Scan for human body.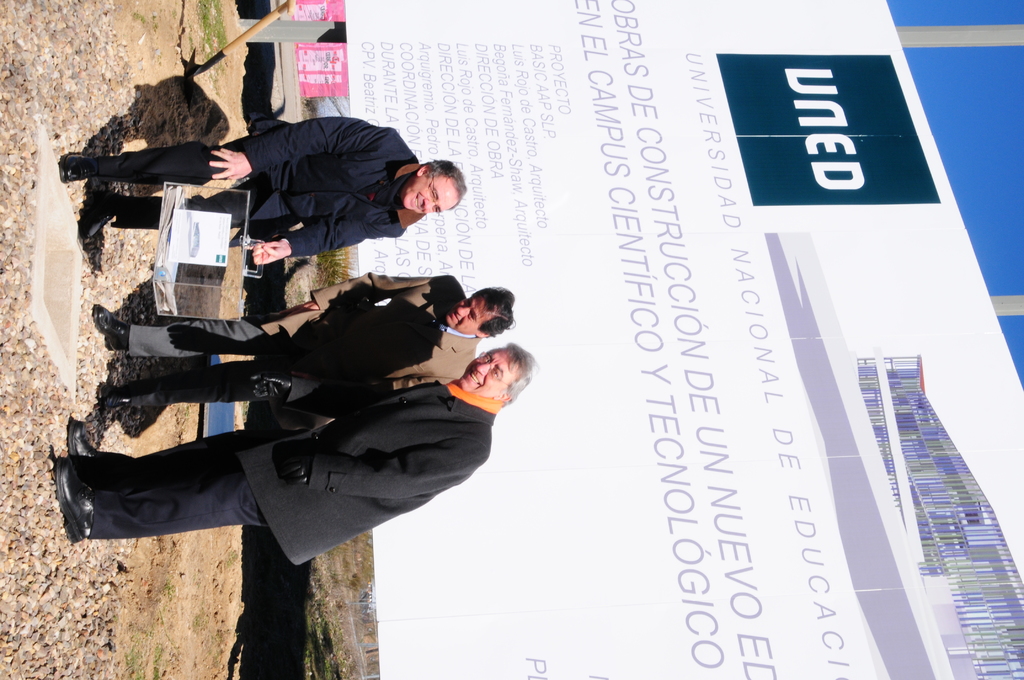
Scan result: (x1=90, y1=266, x2=516, y2=413).
